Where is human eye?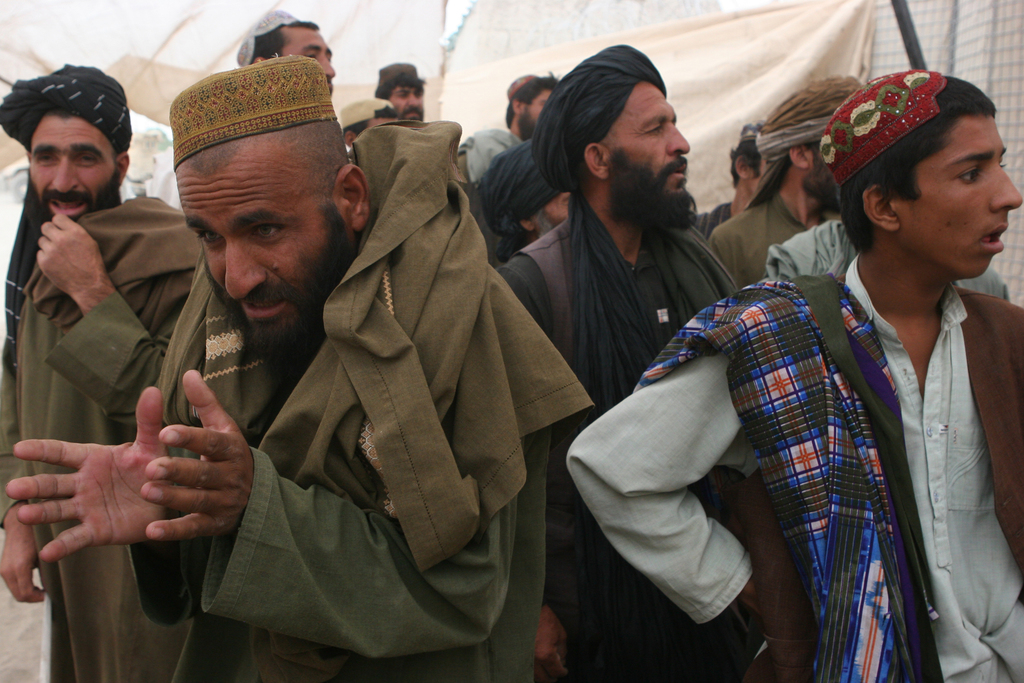
(645, 125, 664, 136).
